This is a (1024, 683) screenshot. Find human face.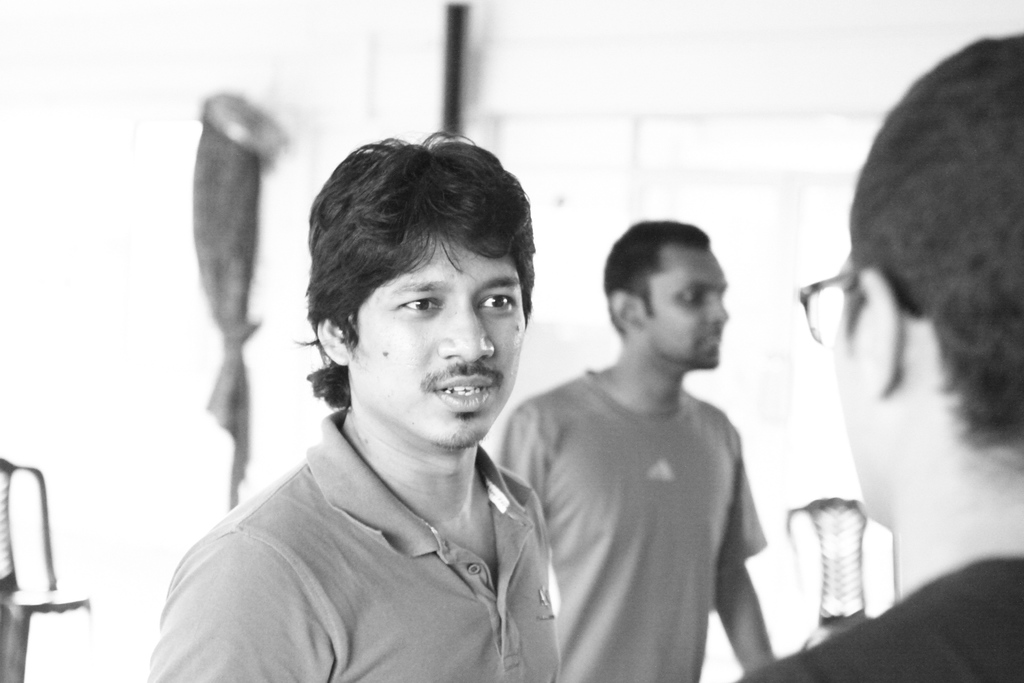
Bounding box: left=640, top=247, right=725, bottom=367.
